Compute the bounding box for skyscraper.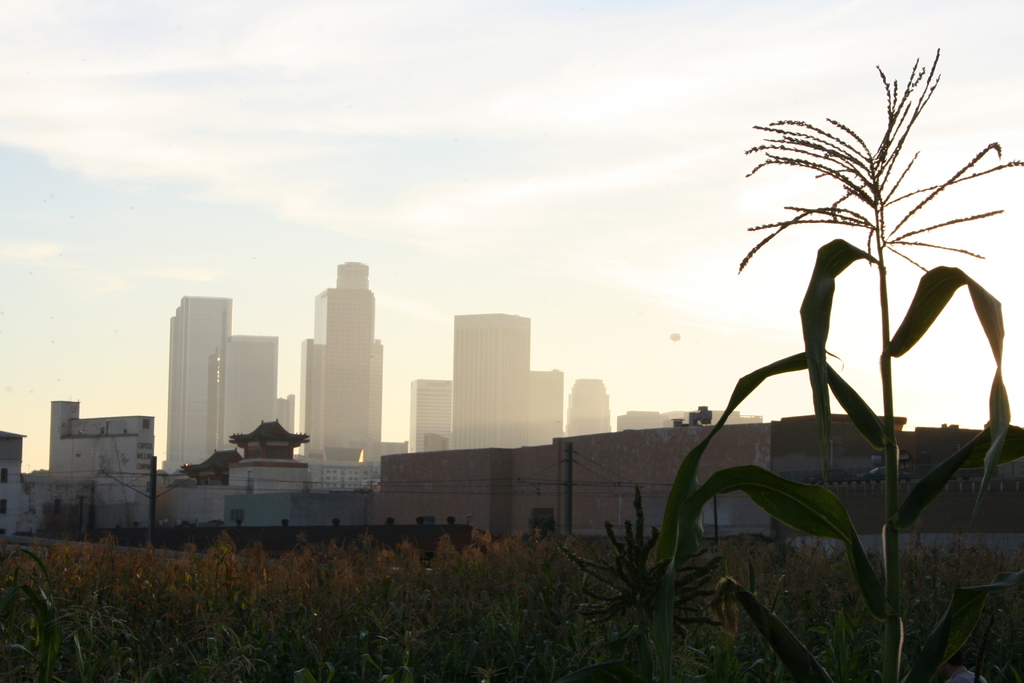
left=137, top=281, right=240, bottom=482.
